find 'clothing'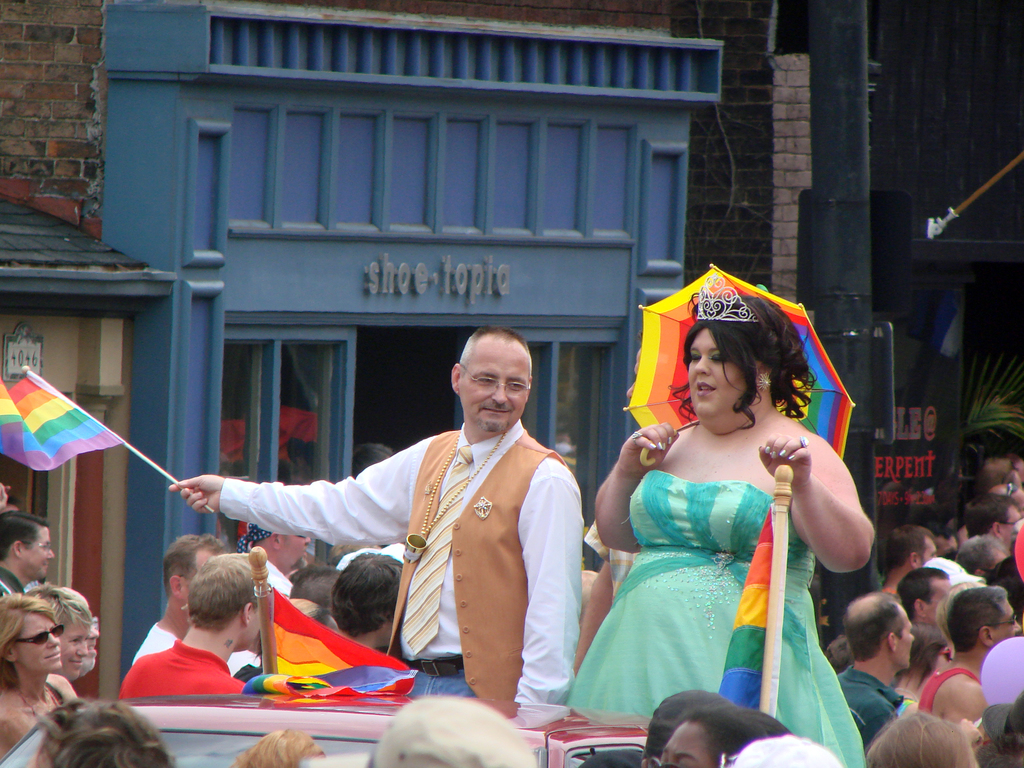
detection(116, 635, 246, 701)
